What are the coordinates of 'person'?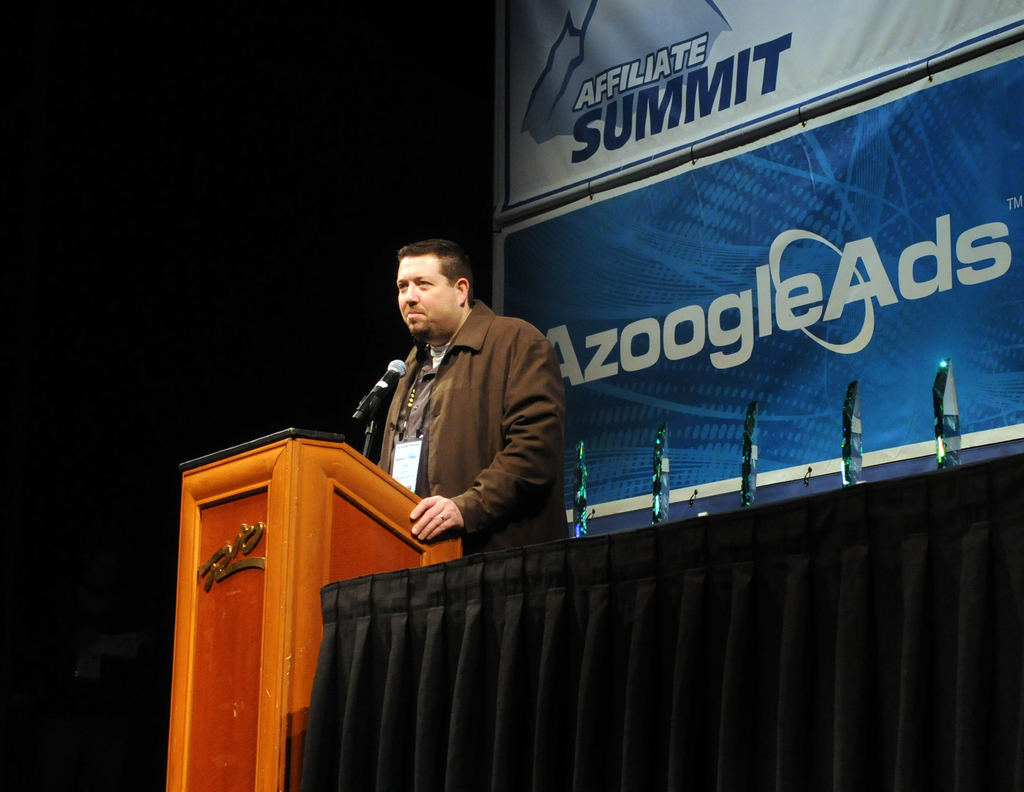
pyautogui.locateOnScreen(373, 239, 568, 554).
